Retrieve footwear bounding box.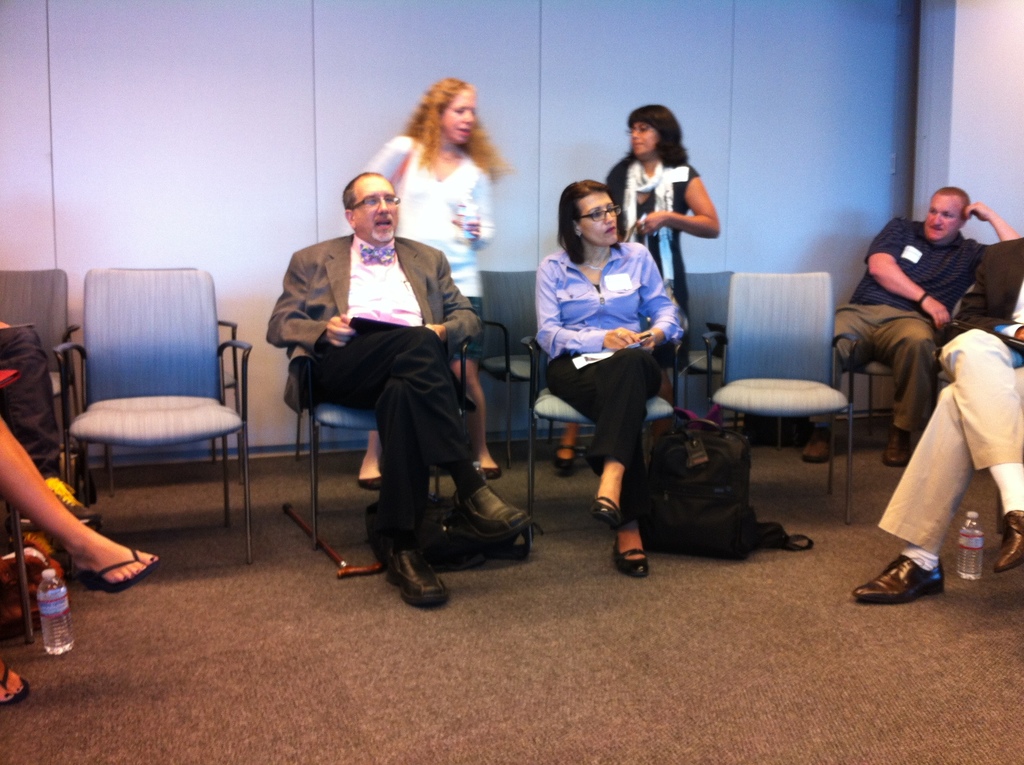
Bounding box: bbox(588, 494, 623, 526).
